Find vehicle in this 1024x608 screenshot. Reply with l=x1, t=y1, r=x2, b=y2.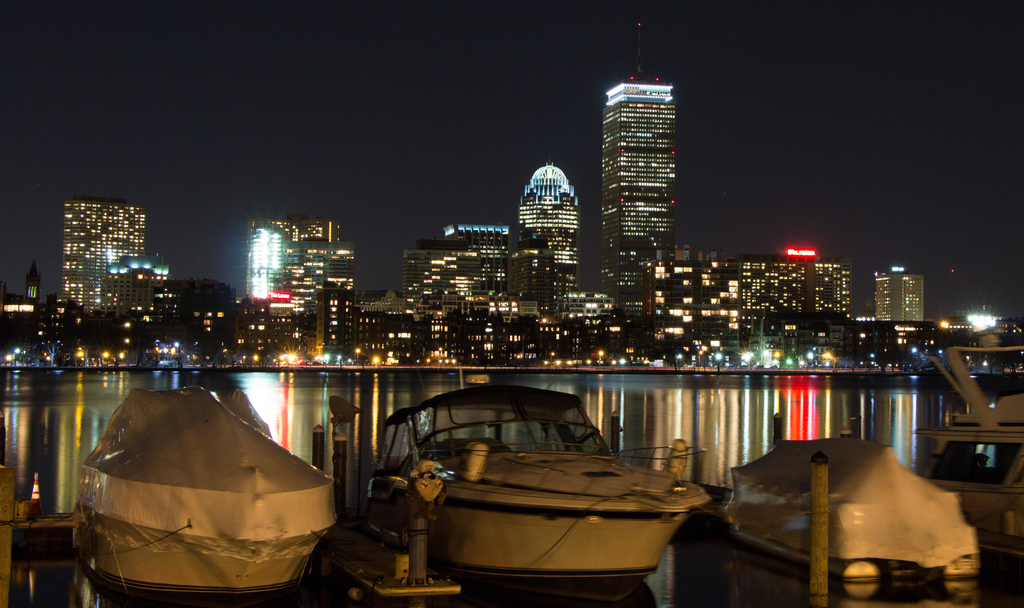
l=333, t=390, r=715, b=584.
